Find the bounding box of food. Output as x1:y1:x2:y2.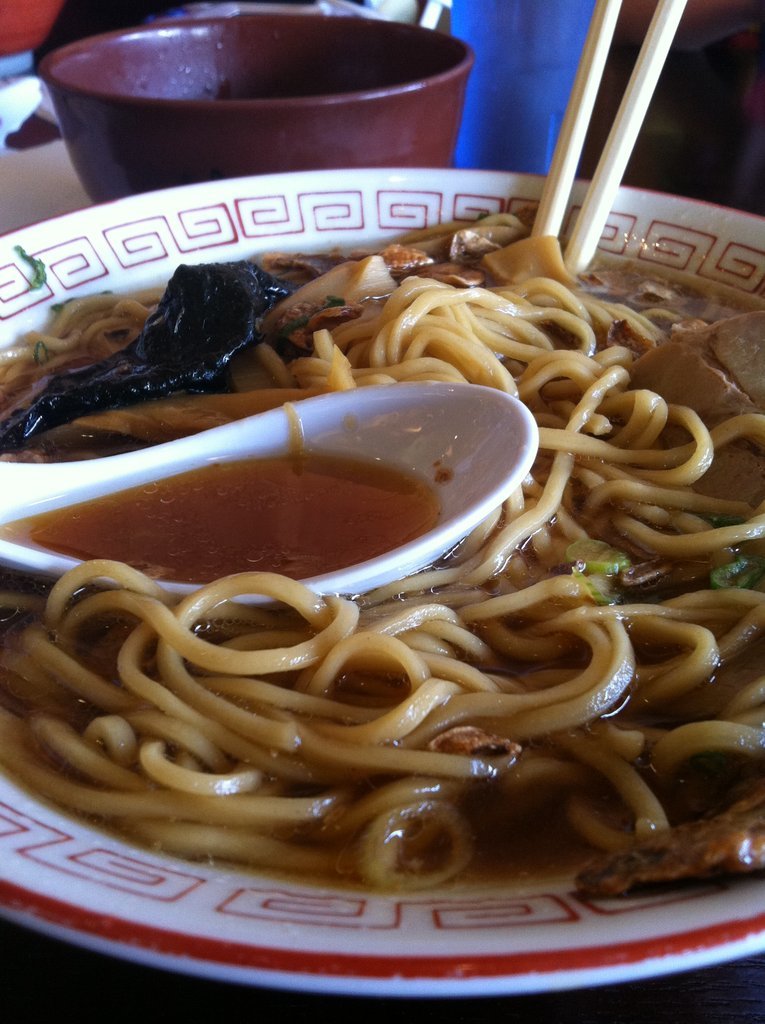
37:216:672:883.
